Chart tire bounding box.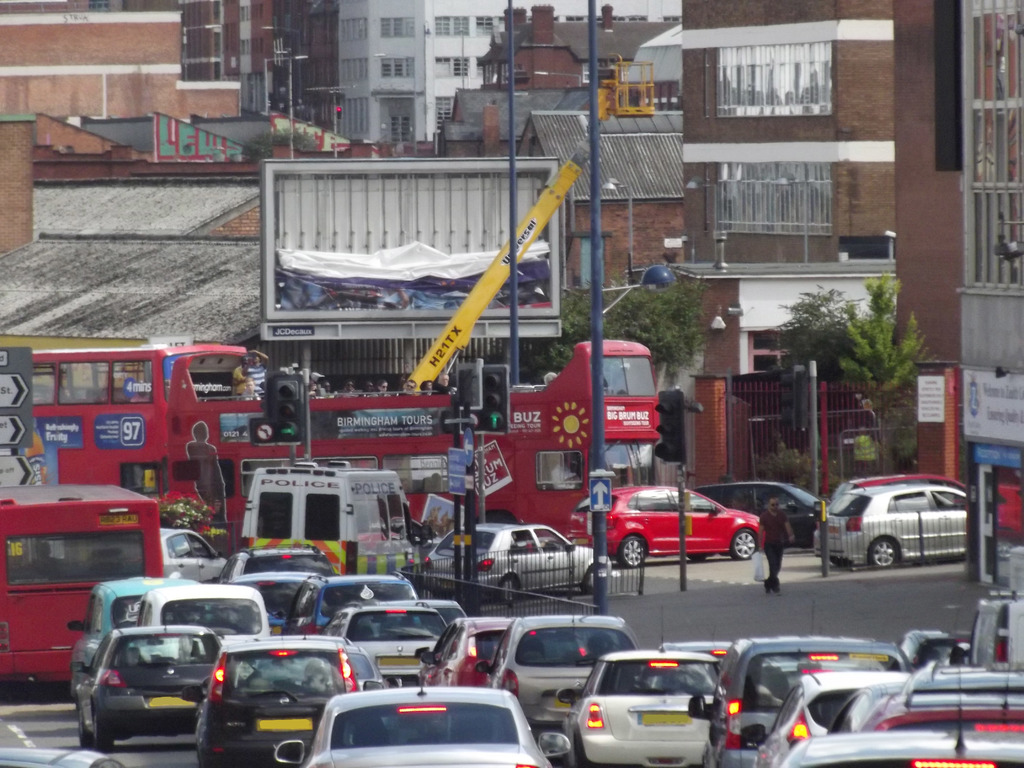
Charted: [x1=619, y1=536, x2=646, y2=567].
